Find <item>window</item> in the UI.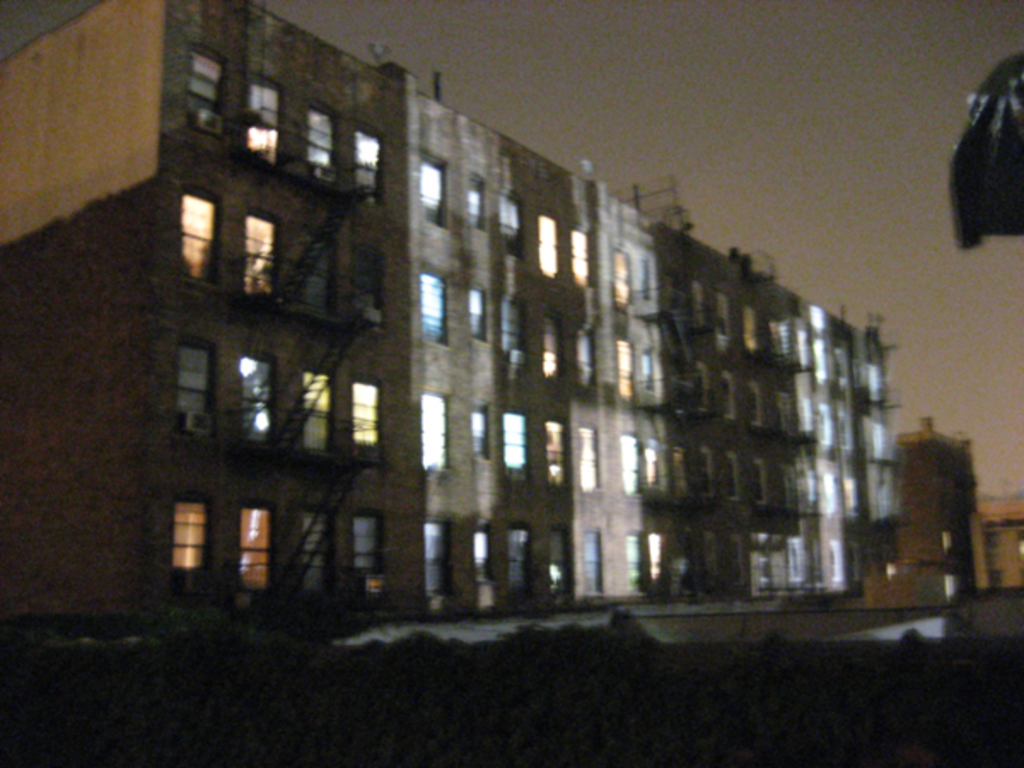
UI element at box=[800, 333, 811, 369].
